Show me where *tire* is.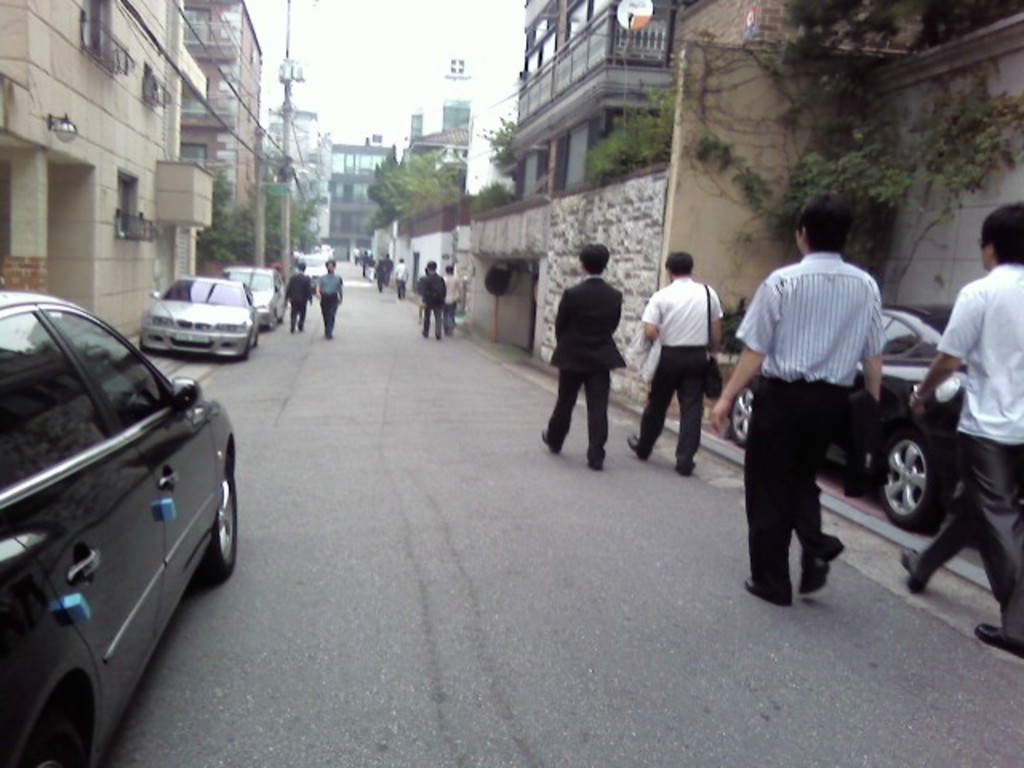
*tire* is at crop(245, 334, 251, 362).
